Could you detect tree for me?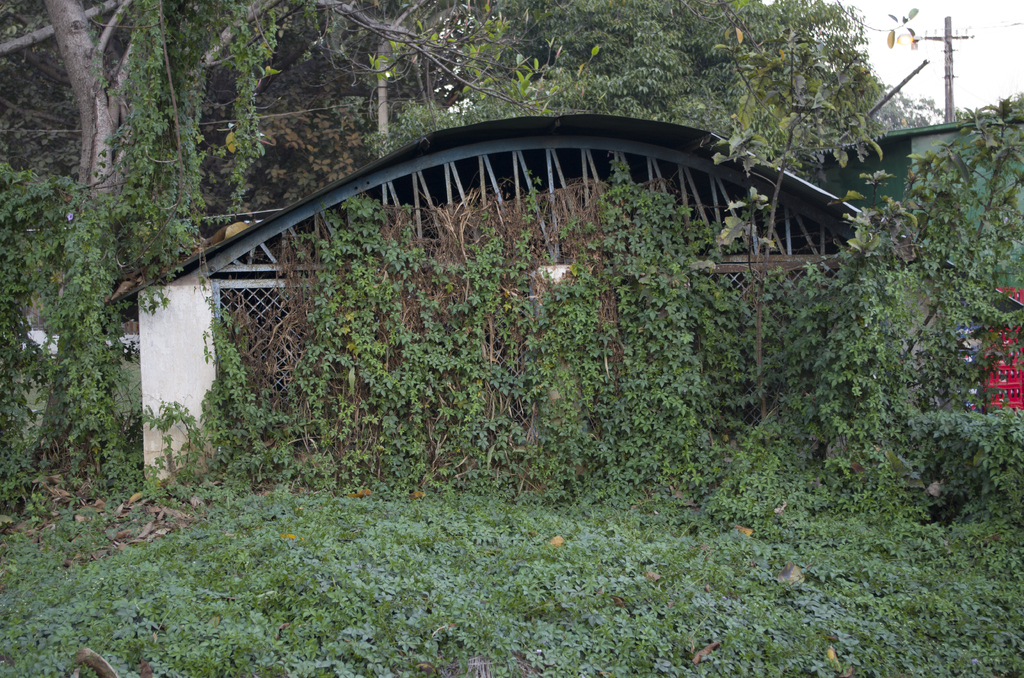
Detection result: rect(783, 93, 1023, 481).
